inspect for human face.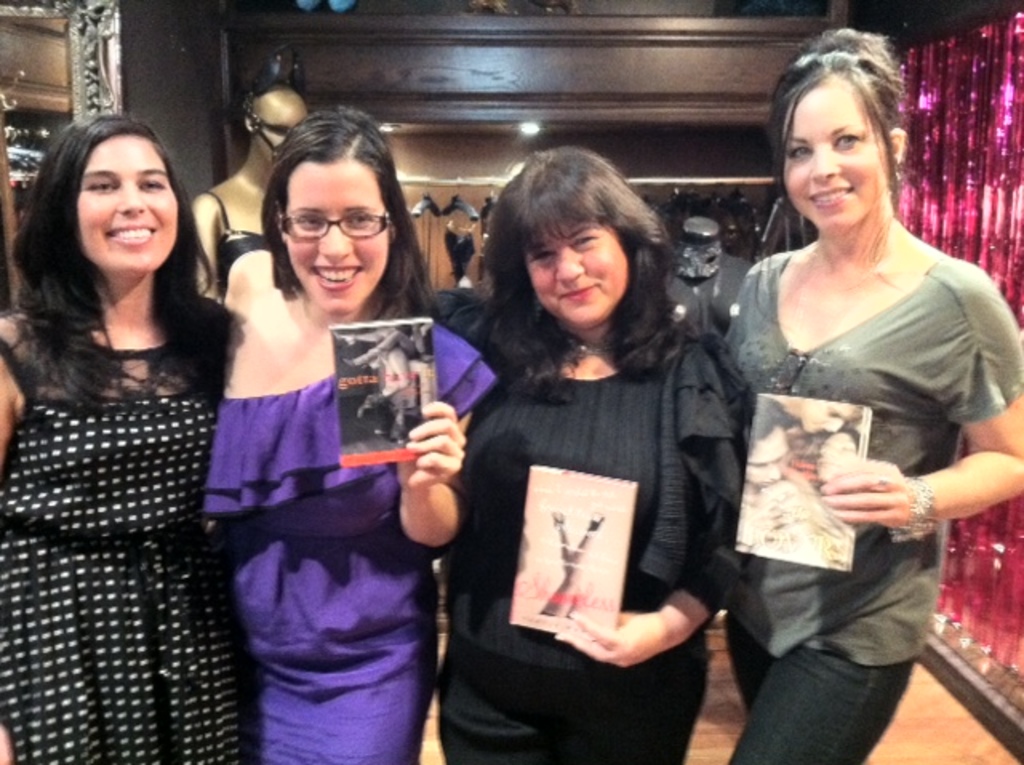
Inspection: rect(746, 427, 787, 485).
